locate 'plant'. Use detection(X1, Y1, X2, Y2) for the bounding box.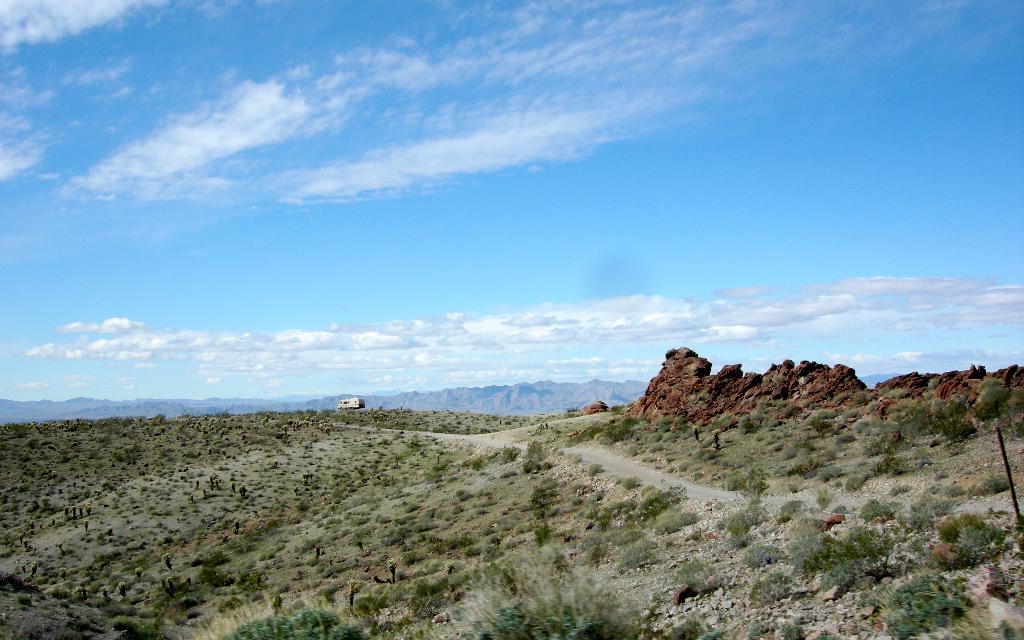
detection(719, 410, 733, 422).
